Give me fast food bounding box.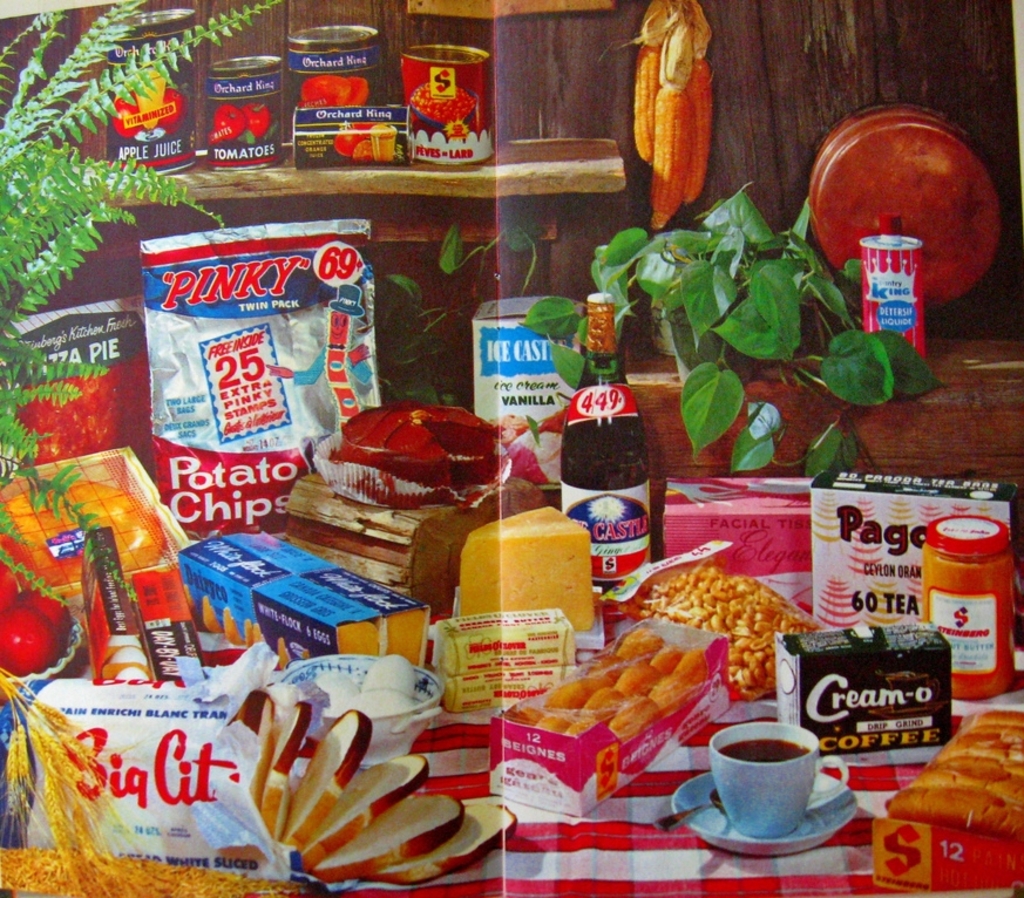
[656,673,684,700].
